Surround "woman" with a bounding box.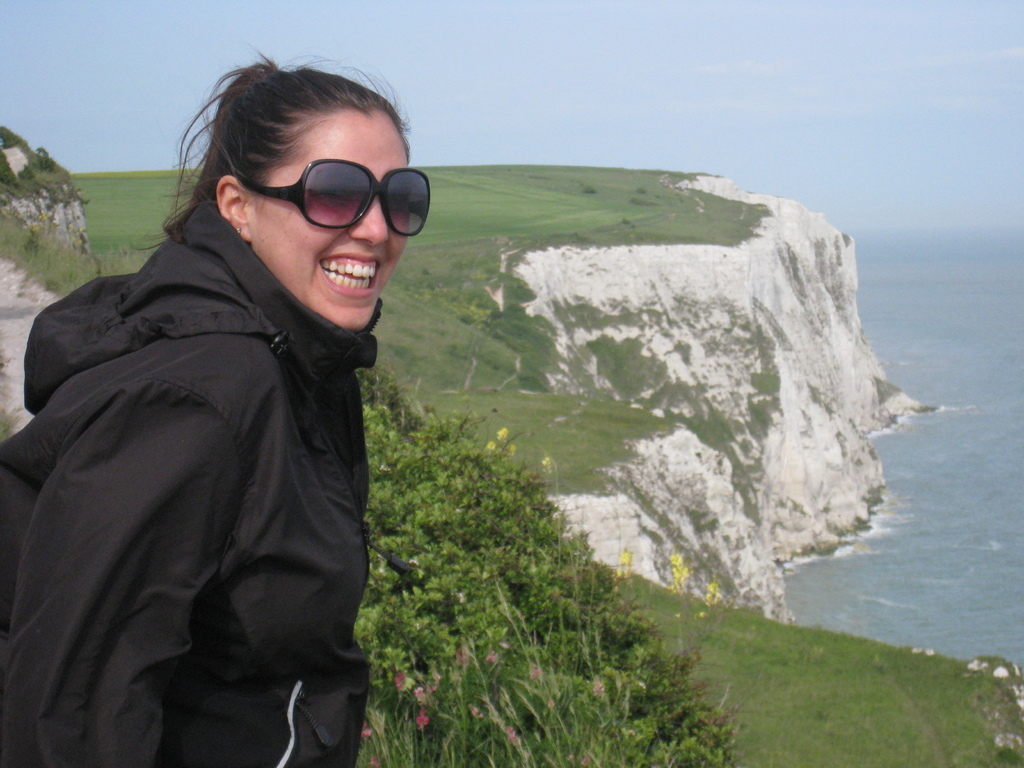
(x1=19, y1=86, x2=458, y2=767).
